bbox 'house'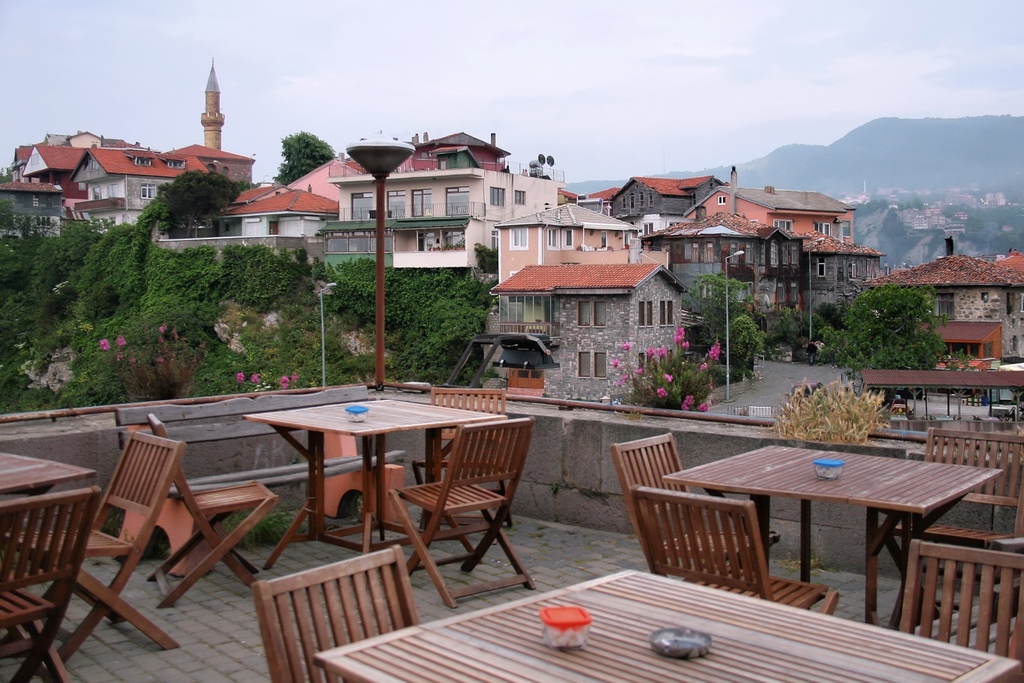
locate(498, 185, 630, 276)
